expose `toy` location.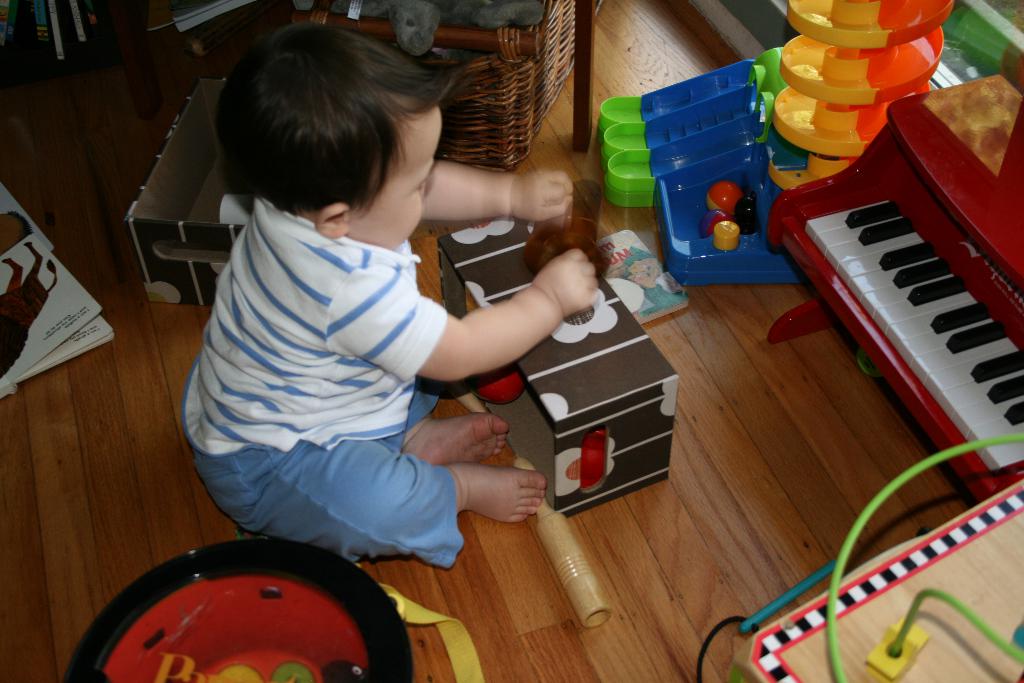
Exposed at [58,537,411,682].
